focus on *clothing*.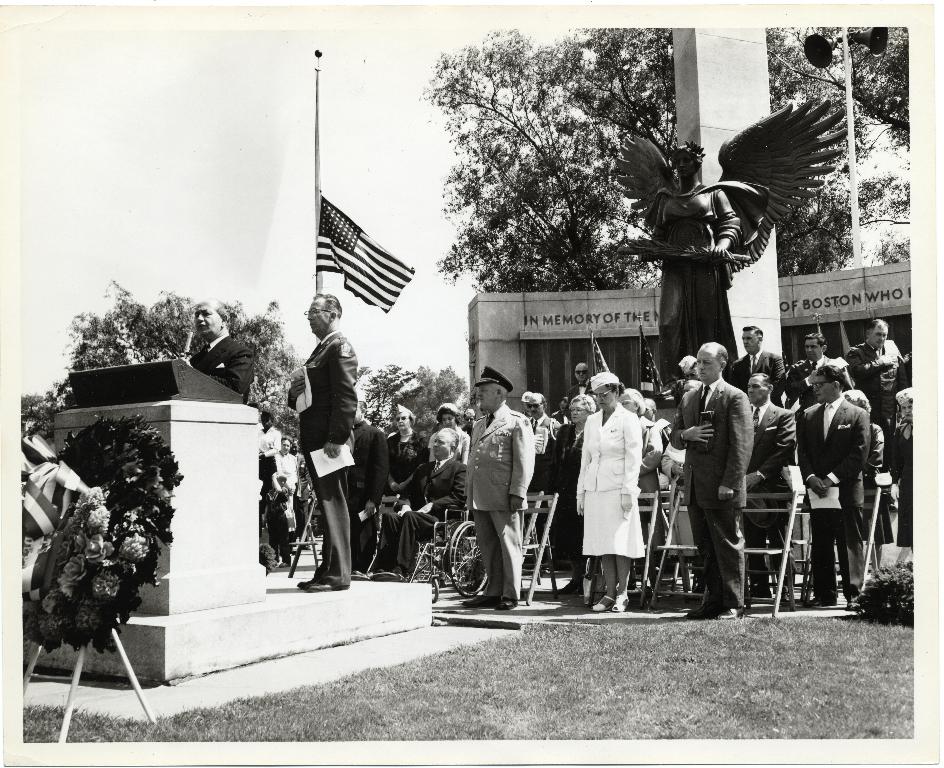
Focused at 671/386/755/606.
